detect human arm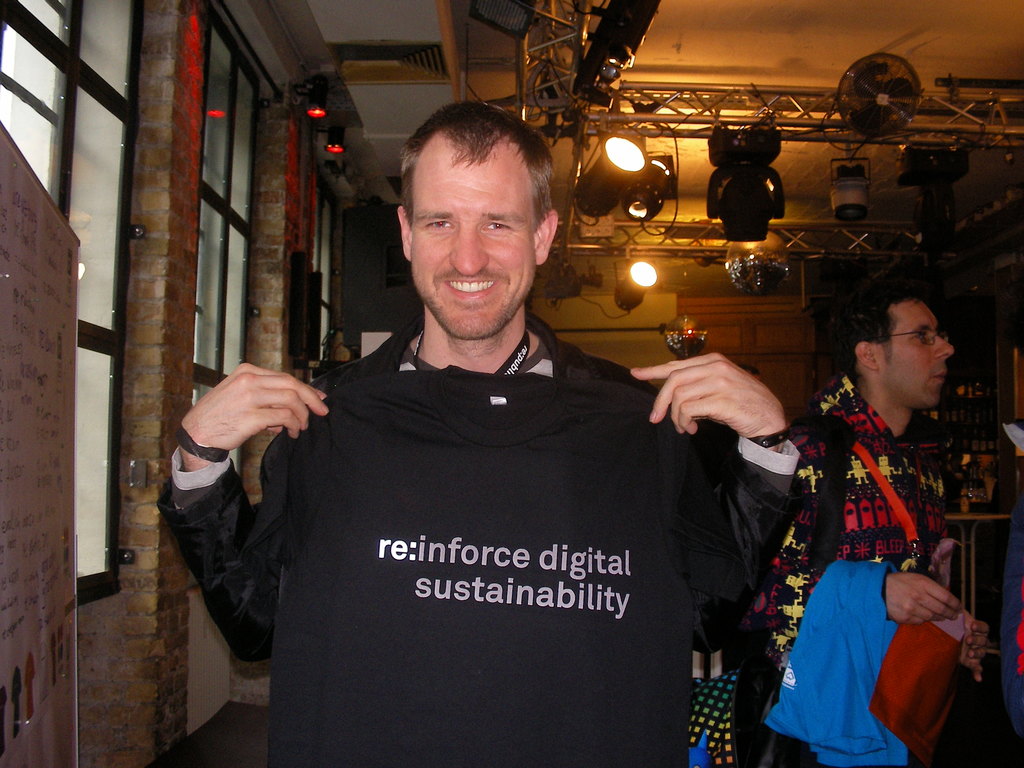
pyautogui.locateOnScreen(624, 353, 816, 635)
